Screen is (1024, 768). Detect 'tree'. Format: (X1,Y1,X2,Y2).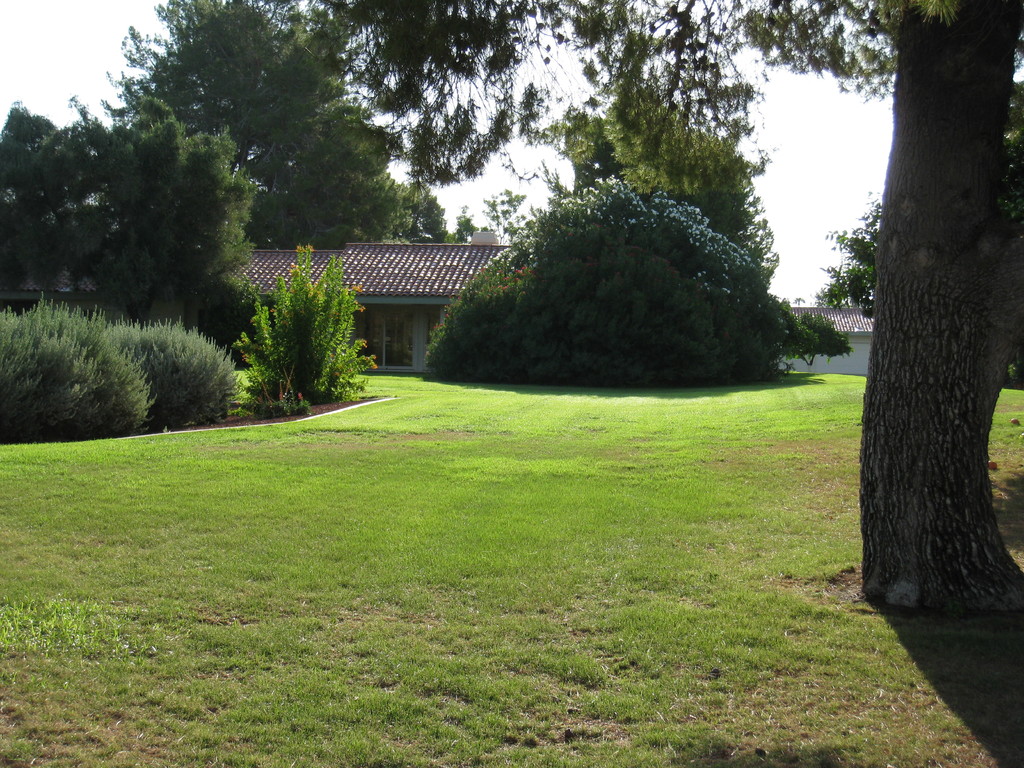
(0,302,153,441).
